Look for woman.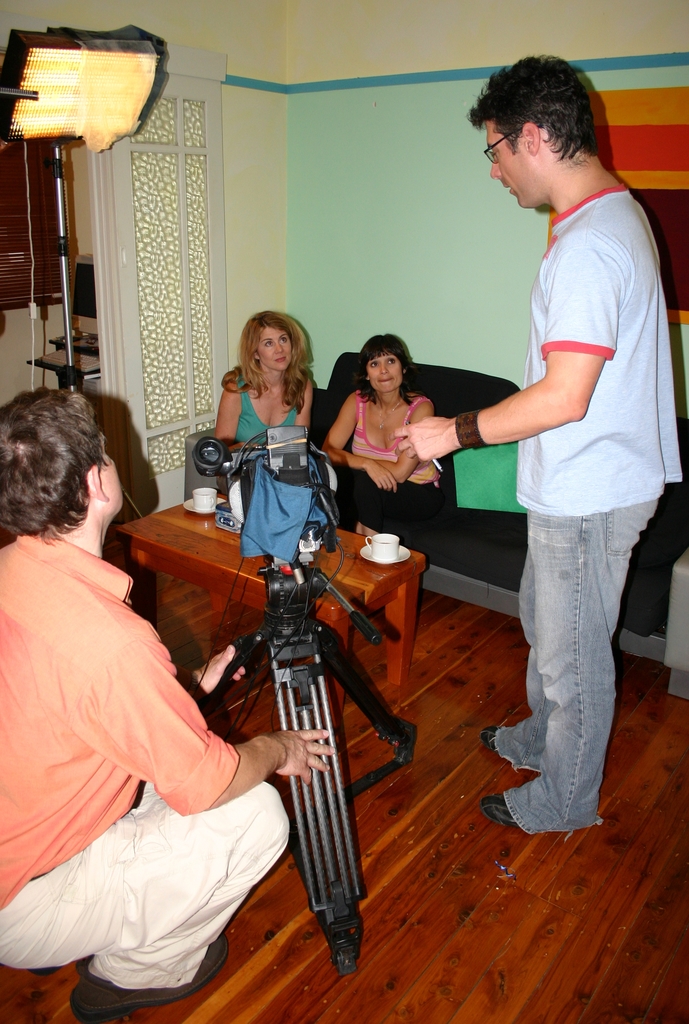
Found: {"left": 321, "top": 331, "right": 439, "bottom": 548}.
